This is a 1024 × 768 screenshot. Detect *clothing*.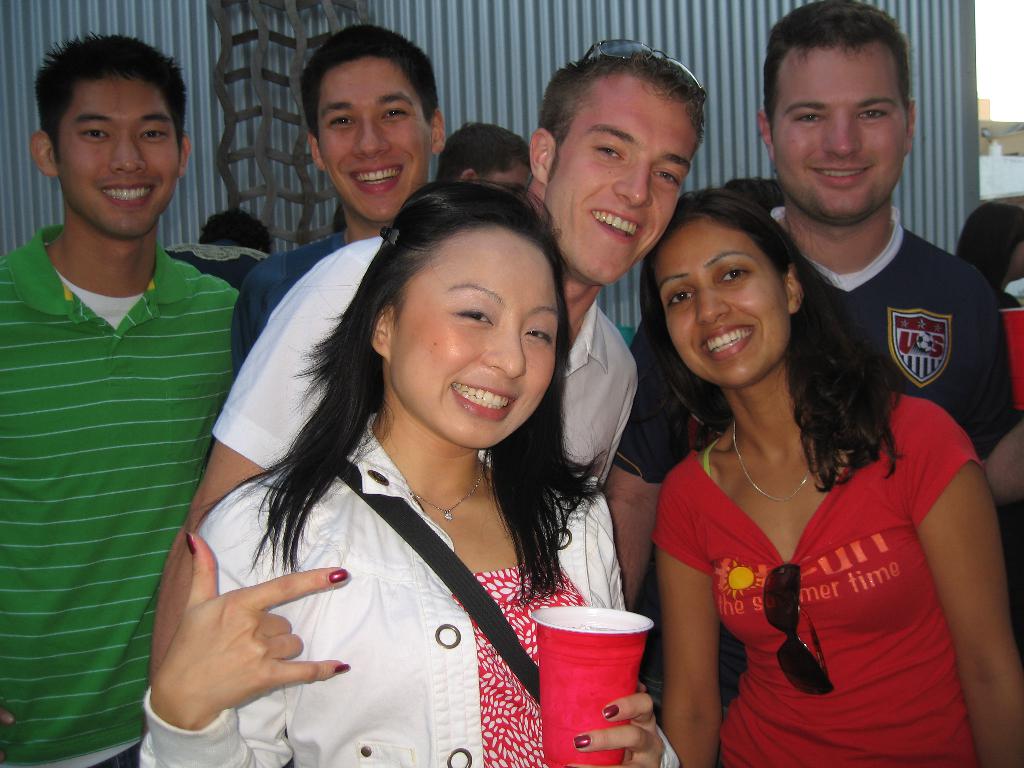
[232, 227, 349, 374].
